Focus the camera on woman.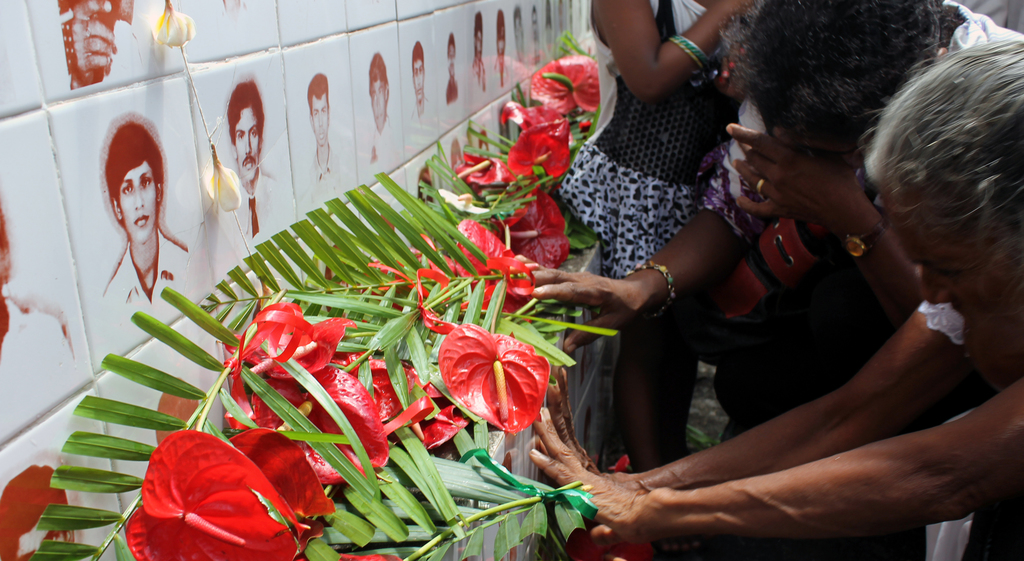
Focus region: left=531, top=31, right=1023, bottom=560.
